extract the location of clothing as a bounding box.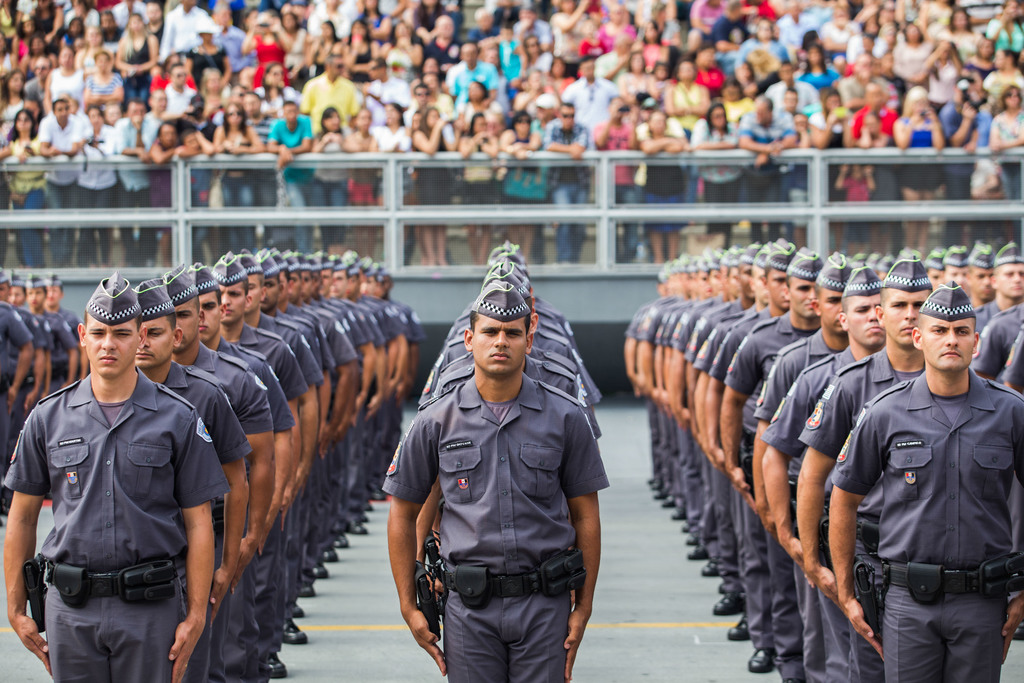
289/308/335/367.
